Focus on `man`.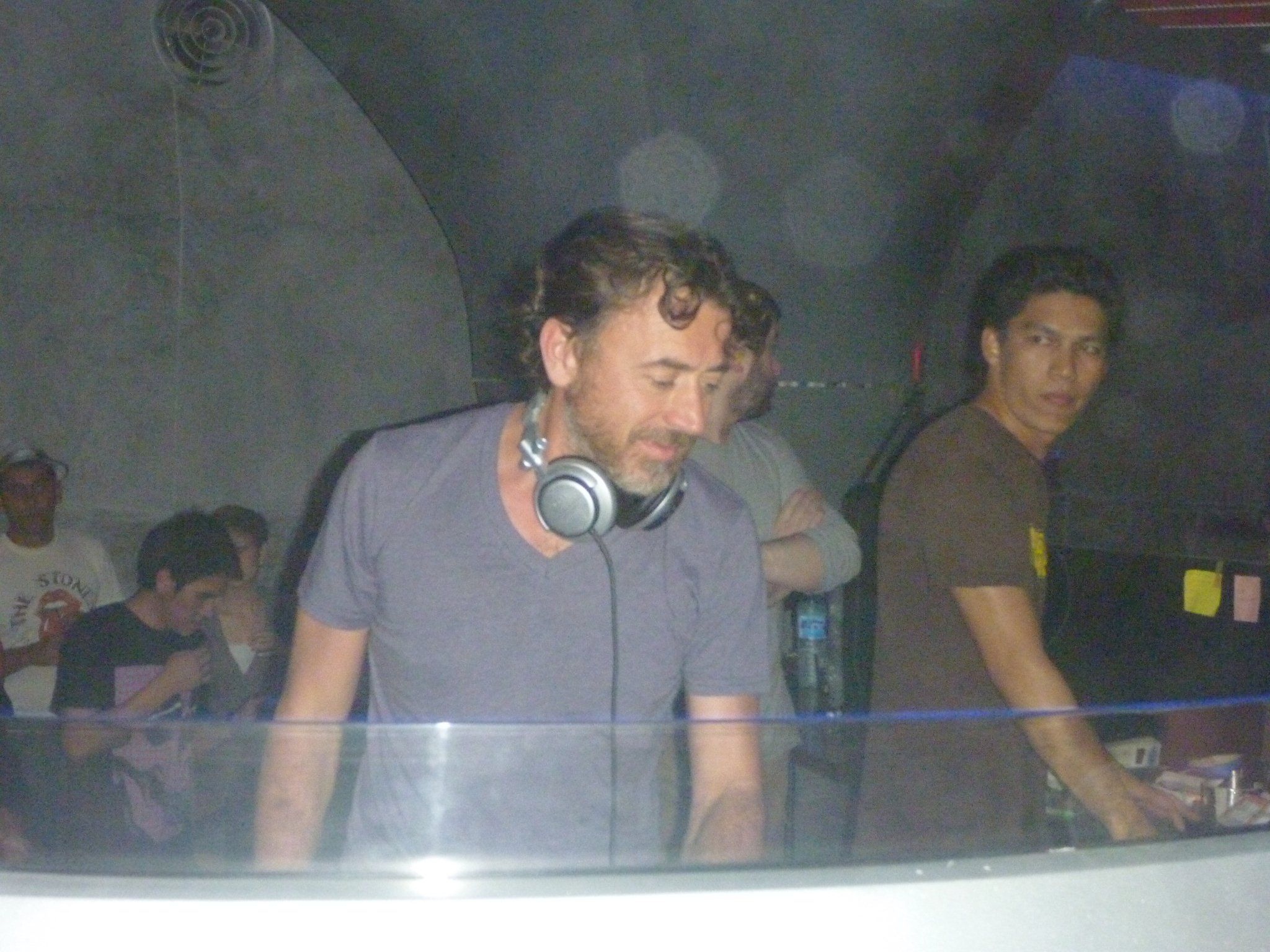
Focused at left=510, top=138, right=721, bottom=555.
